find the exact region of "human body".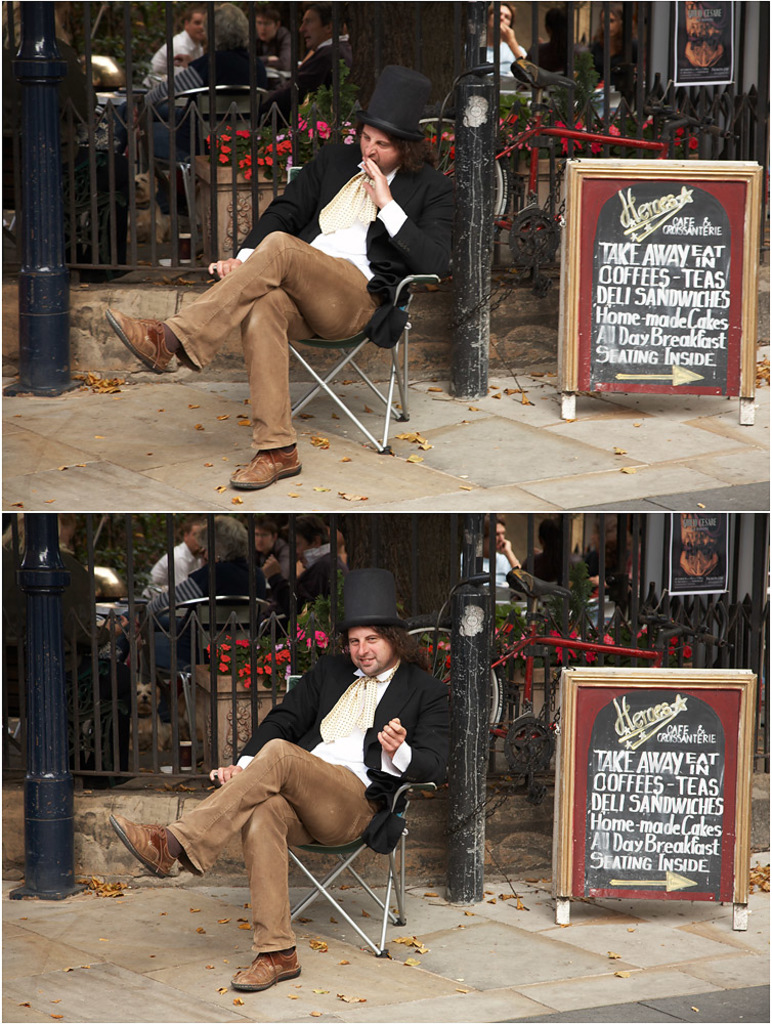
Exact region: left=141, top=11, right=211, bottom=171.
